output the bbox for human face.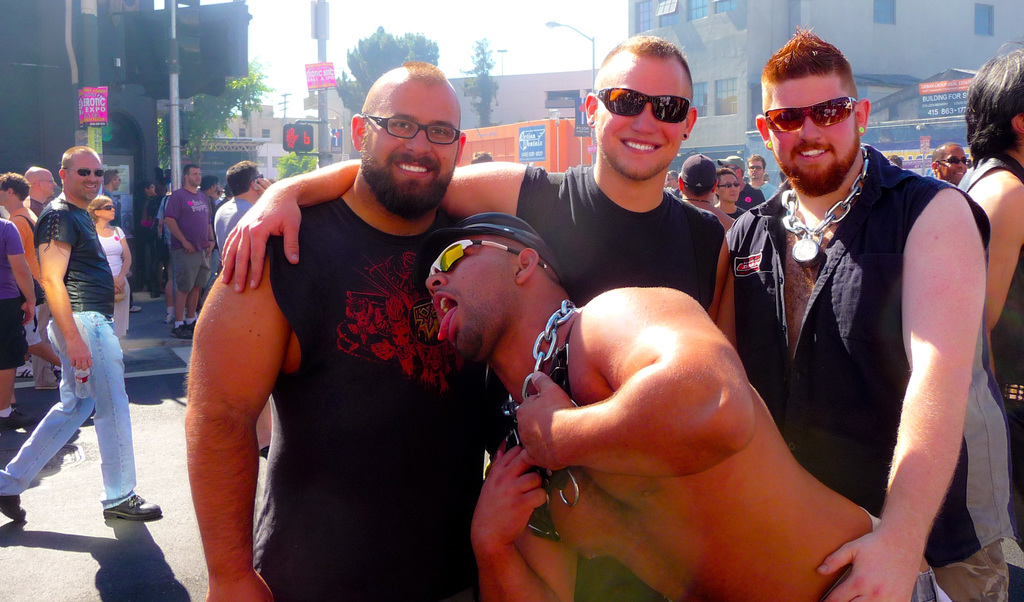
(596,50,688,178).
